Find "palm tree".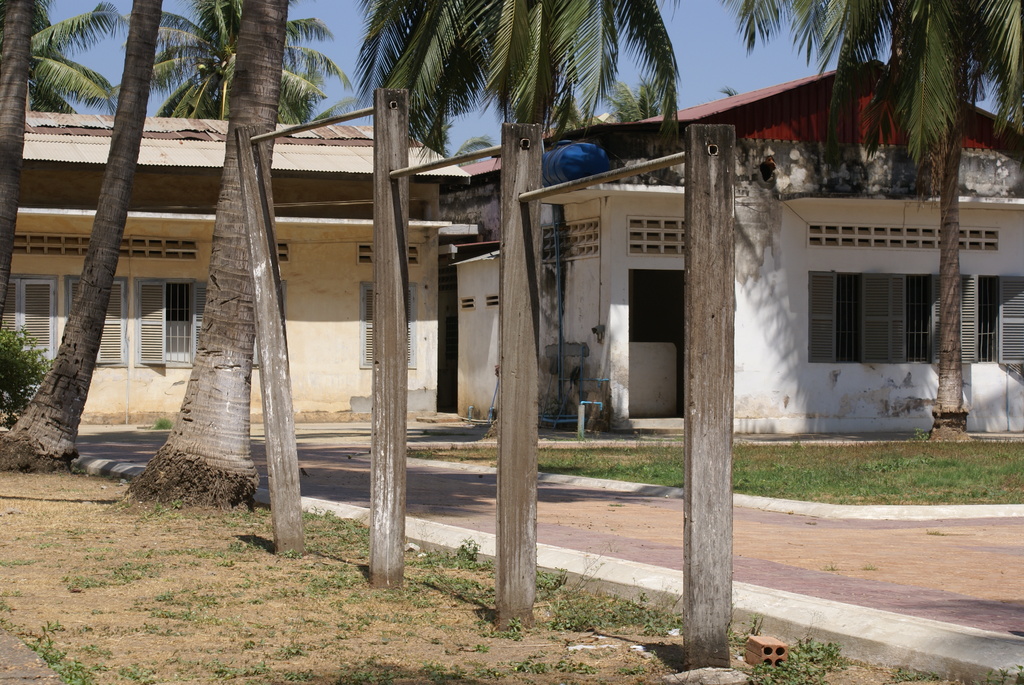
<box>358,0,684,530</box>.
